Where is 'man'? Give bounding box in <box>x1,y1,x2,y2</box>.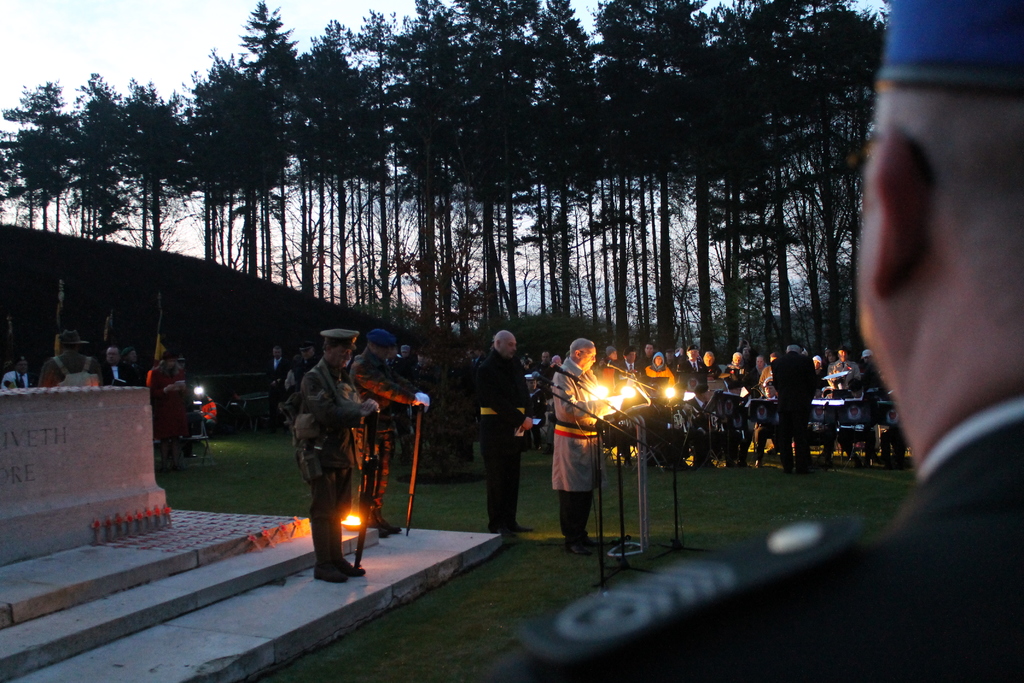
<box>753,355,767,379</box>.
